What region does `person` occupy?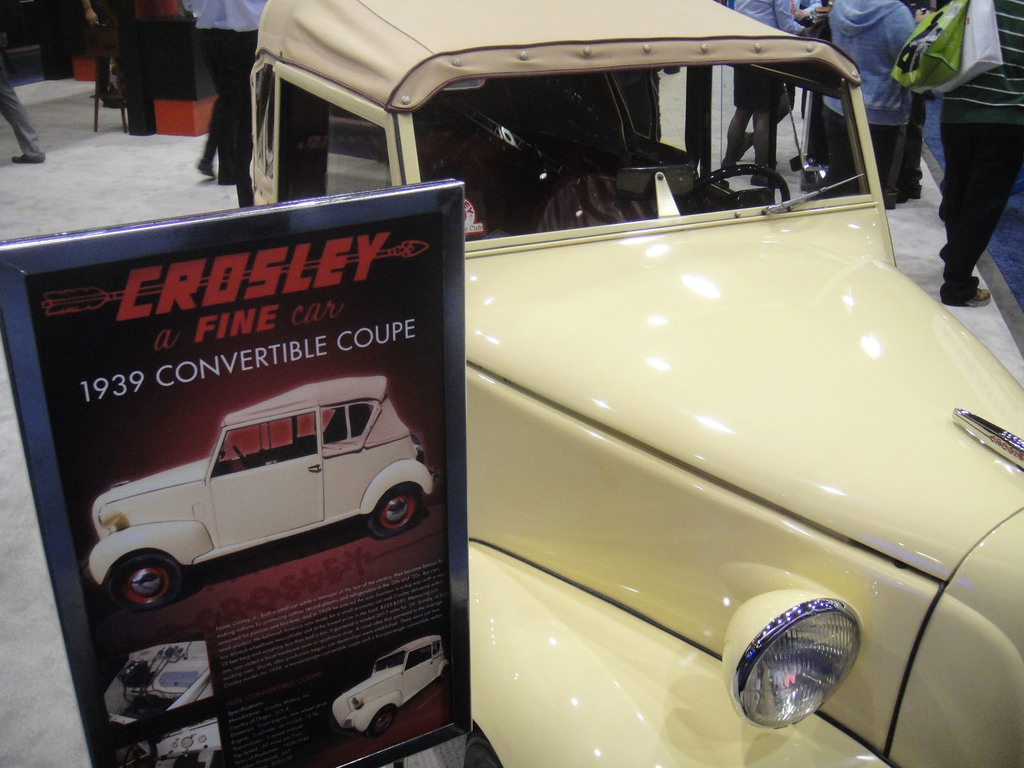
x1=917 y1=0 x2=1023 y2=319.
